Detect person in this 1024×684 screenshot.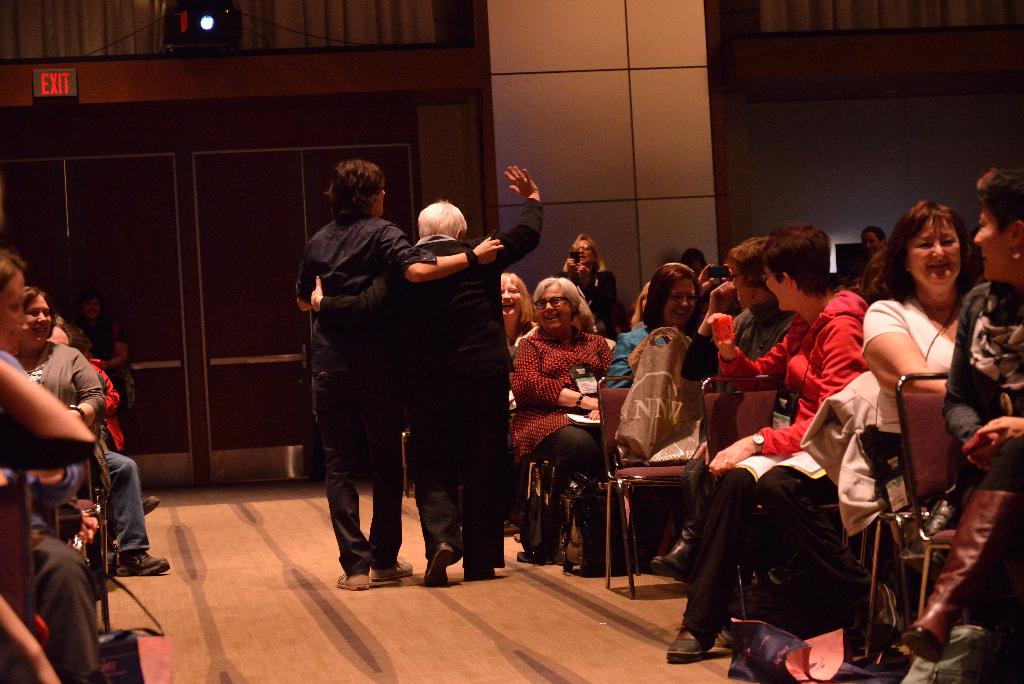
Detection: 696:238:779:439.
